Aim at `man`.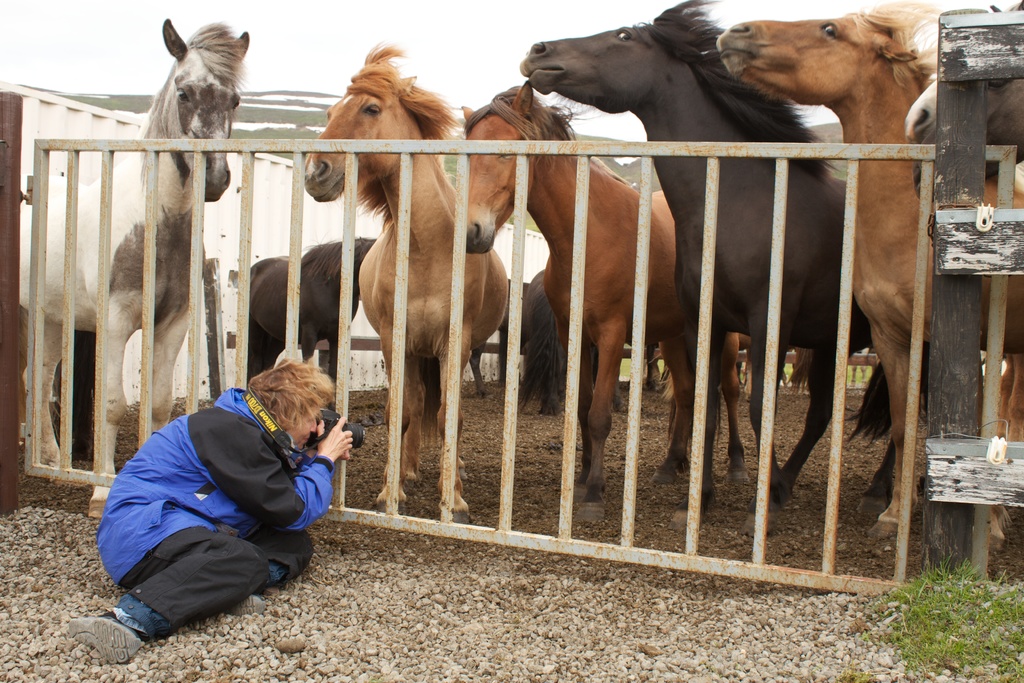
Aimed at left=60, top=356, right=371, bottom=671.
